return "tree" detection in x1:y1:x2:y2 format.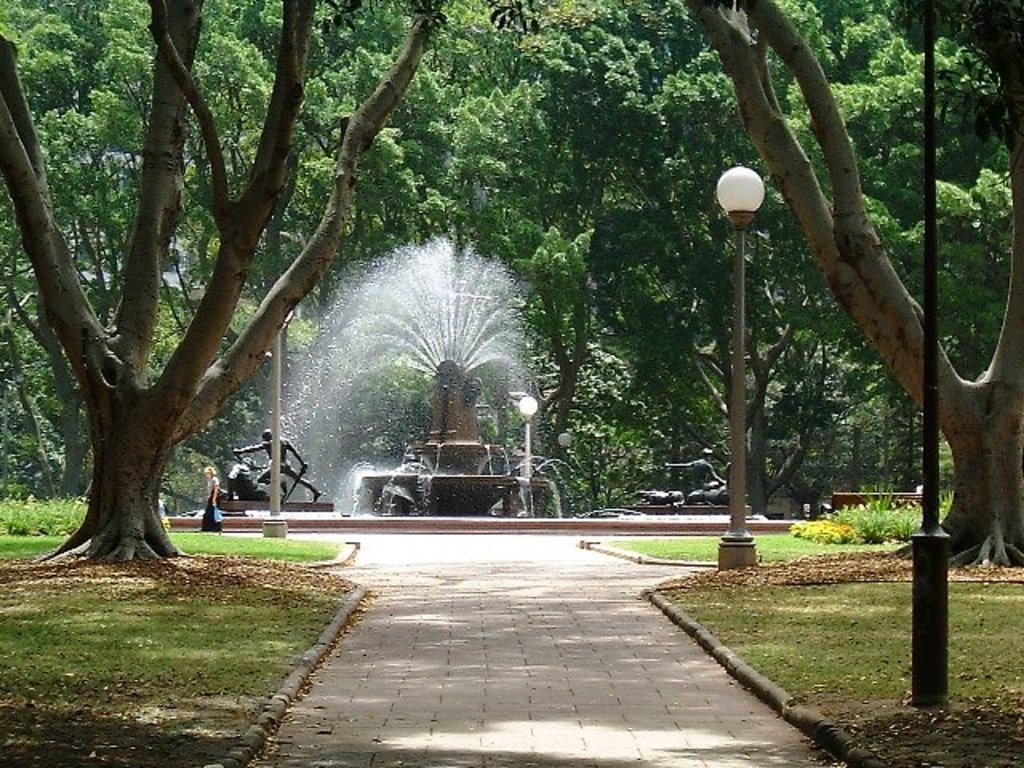
482:0:1022:573.
